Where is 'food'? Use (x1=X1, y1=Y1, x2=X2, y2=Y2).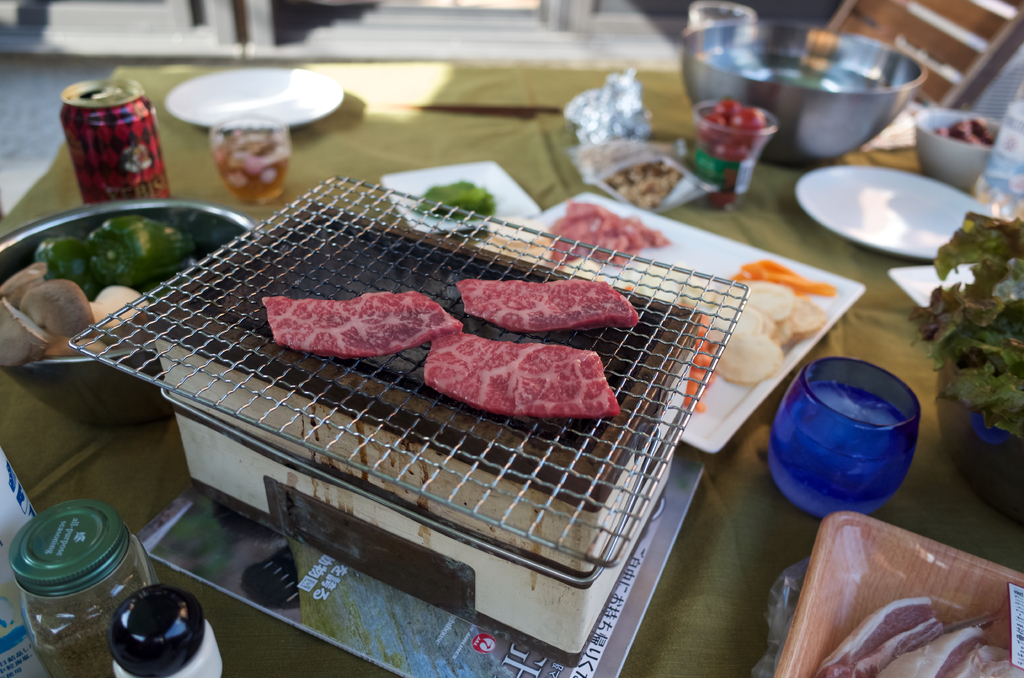
(x1=456, y1=275, x2=639, y2=332).
